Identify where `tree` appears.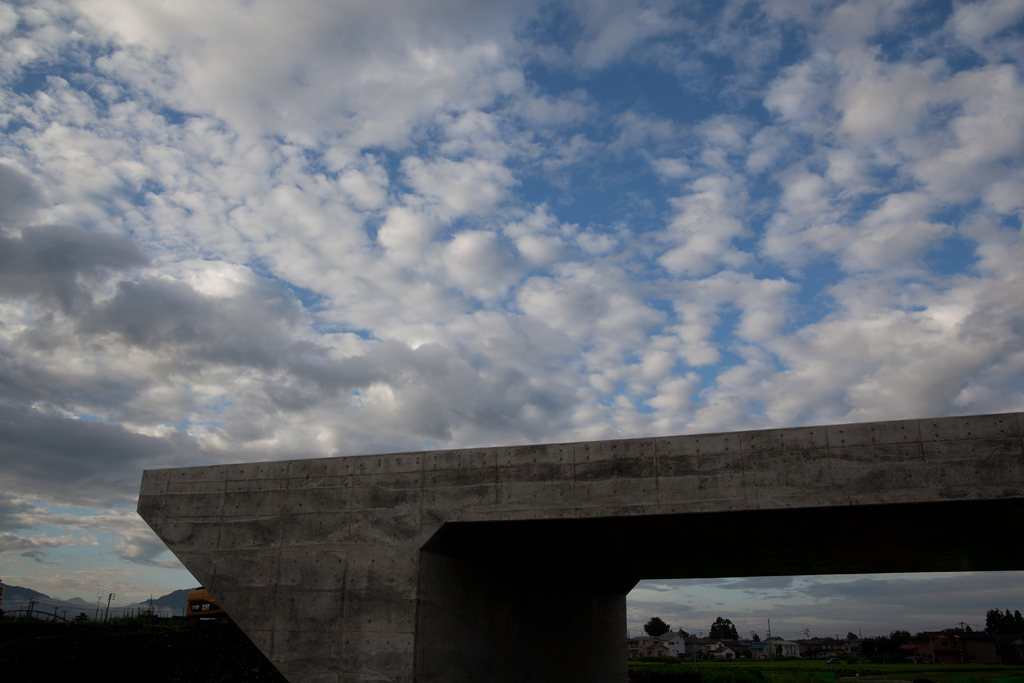
Appears at [x1=887, y1=629, x2=911, y2=646].
